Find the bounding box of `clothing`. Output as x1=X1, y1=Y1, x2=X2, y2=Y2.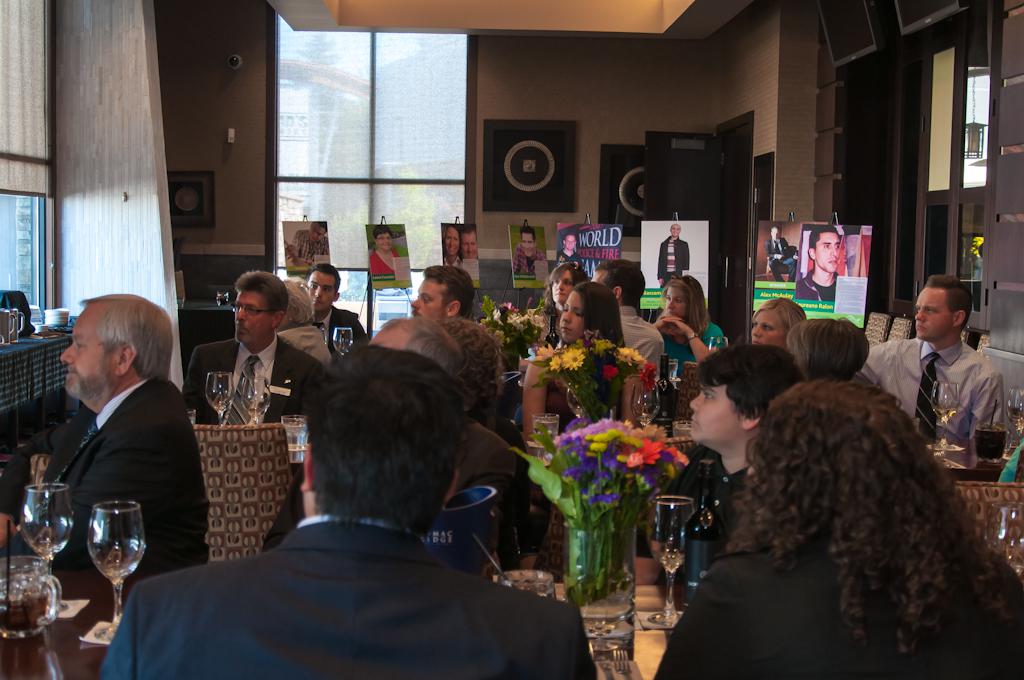
x1=451, y1=422, x2=520, y2=495.
